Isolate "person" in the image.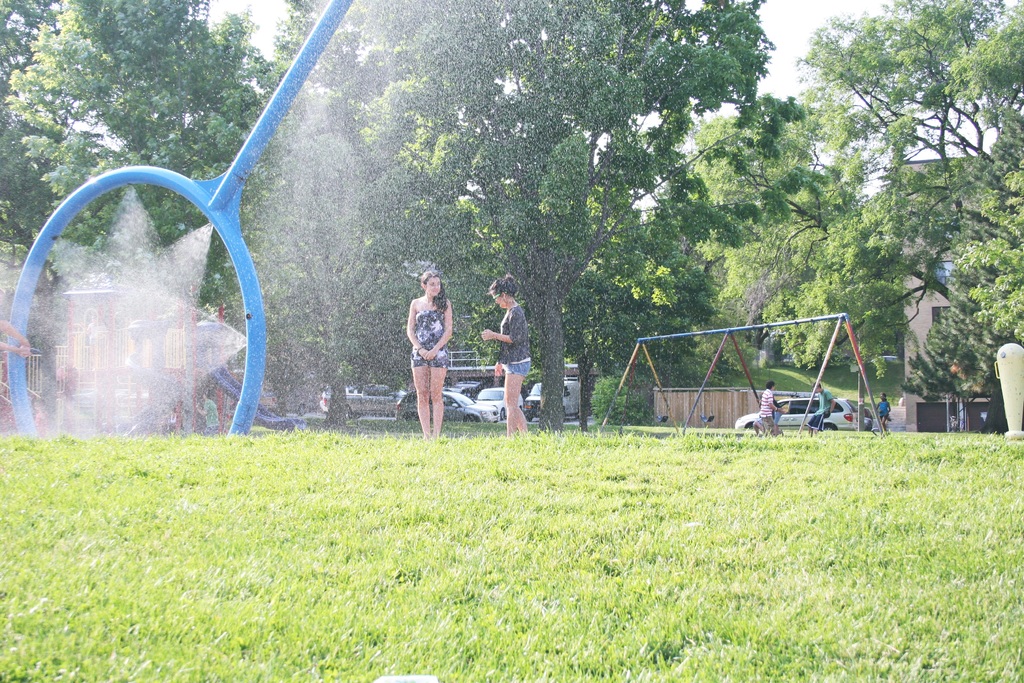
Isolated region: {"left": 875, "top": 397, "right": 890, "bottom": 428}.
